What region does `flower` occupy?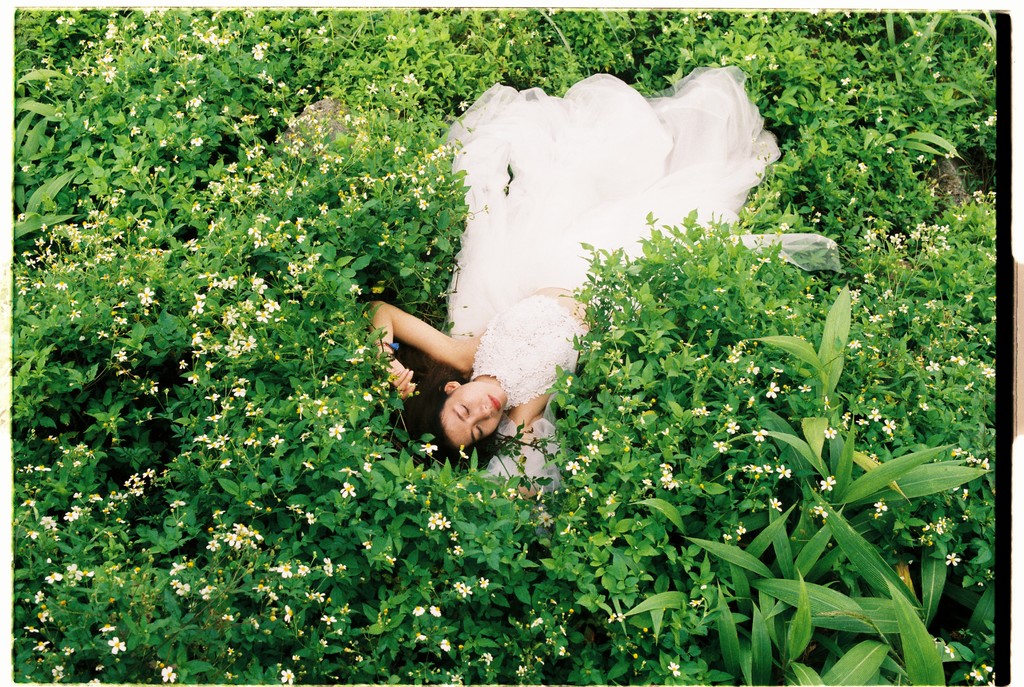
323 542 340 578.
